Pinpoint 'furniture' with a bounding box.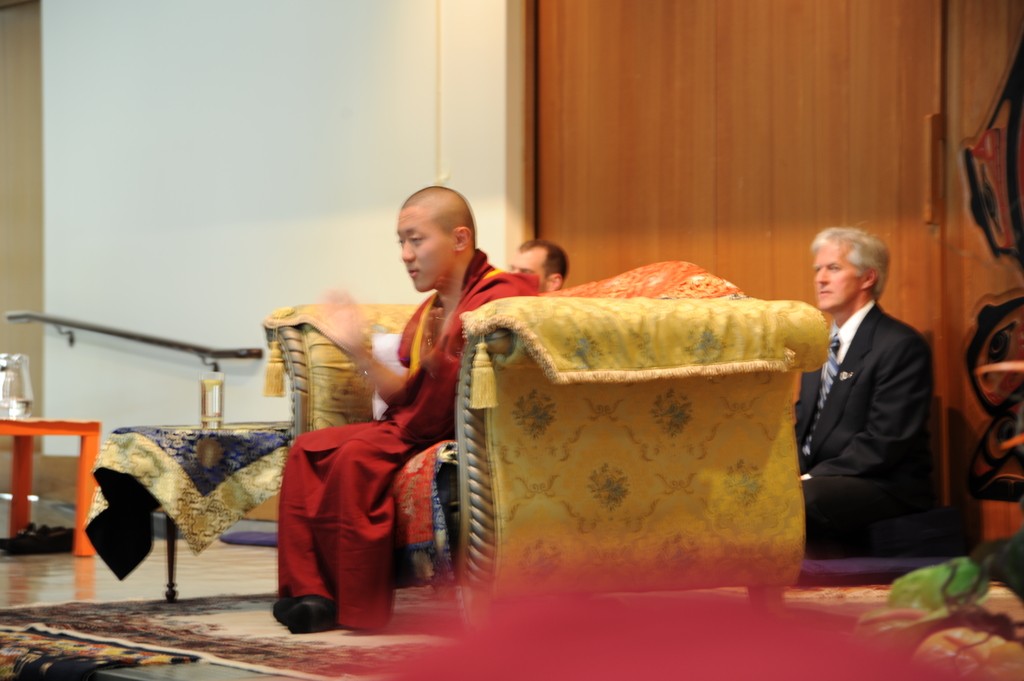
select_region(84, 421, 293, 600).
